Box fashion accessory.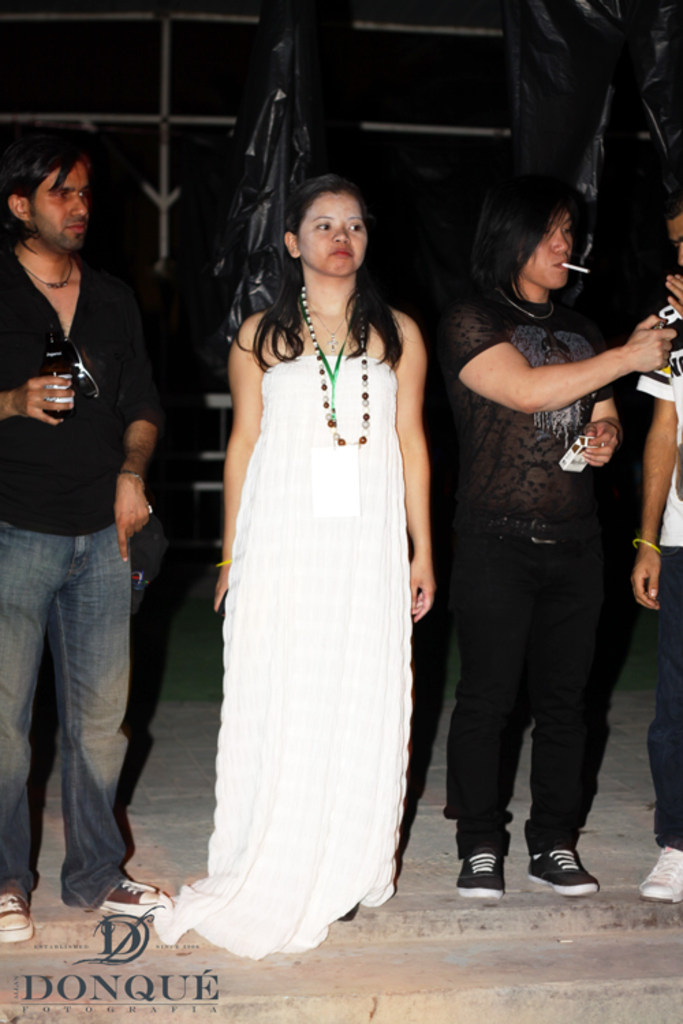
454:842:503:898.
